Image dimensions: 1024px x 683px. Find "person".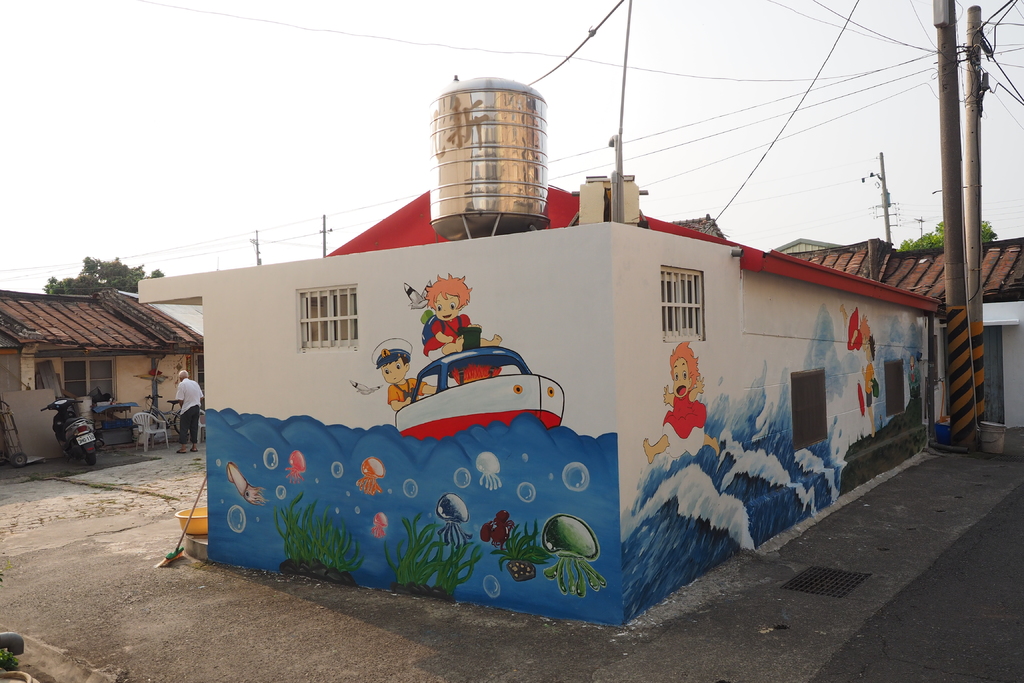
bbox(168, 371, 205, 454).
